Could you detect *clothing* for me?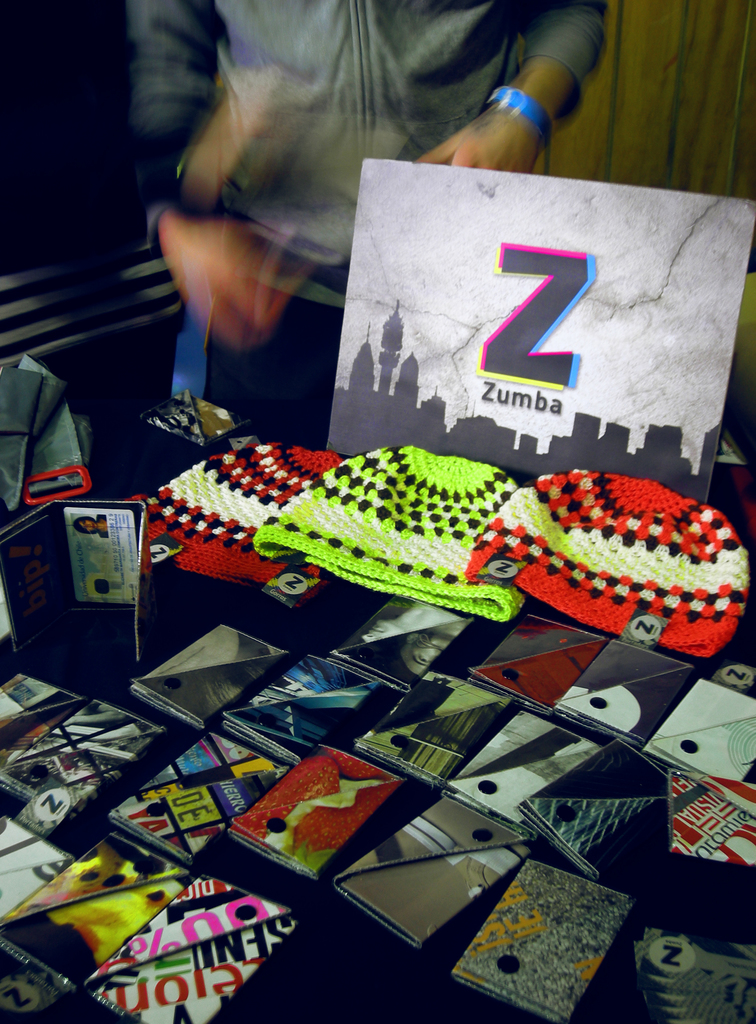
Detection result: {"left": 125, "top": 0, "right": 606, "bottom": 309}.
